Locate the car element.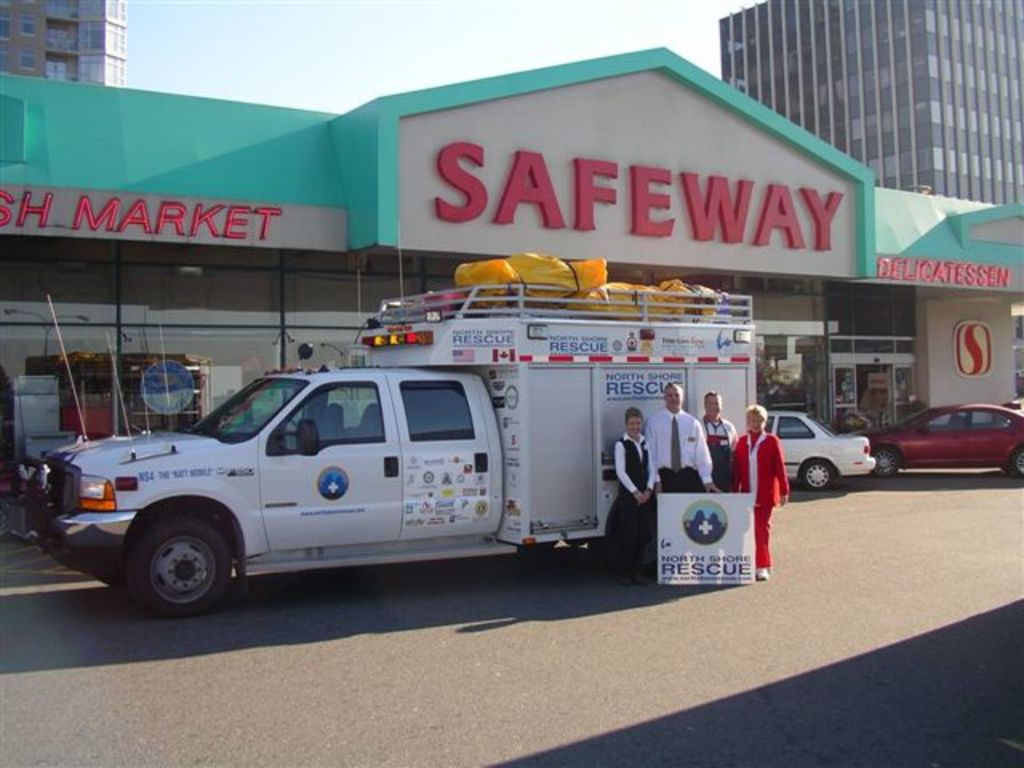
Element bbox: bbox=[763, 405, 877, 493].
